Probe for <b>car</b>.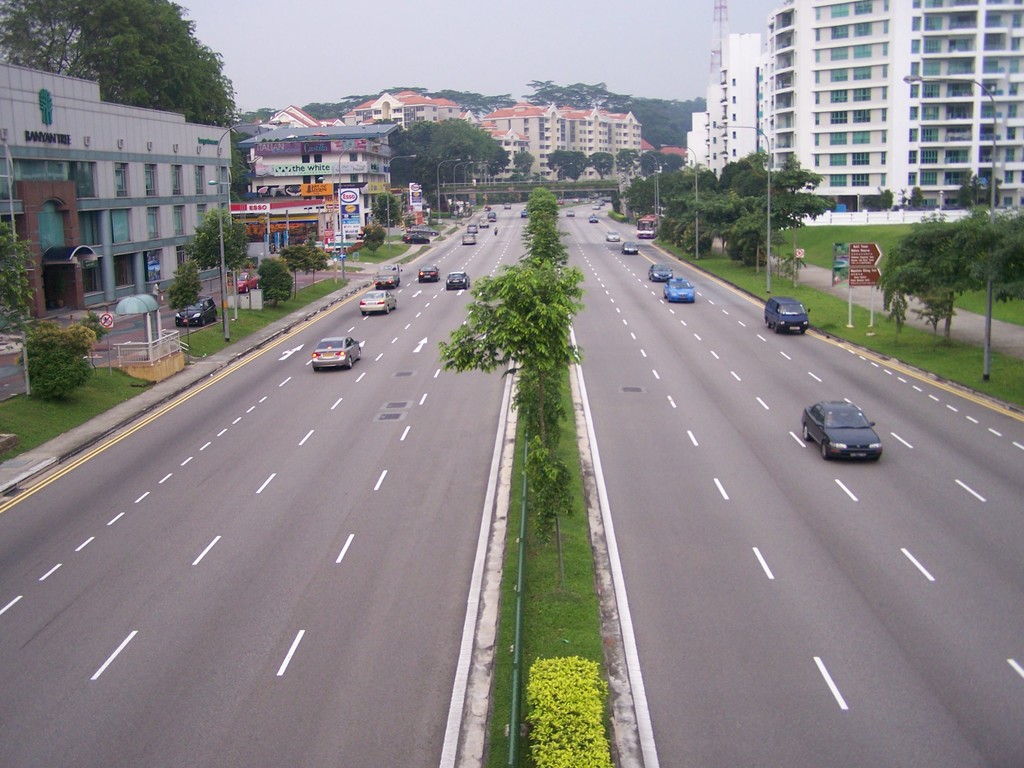
Probe result: box(564, 211, 573, 216).
